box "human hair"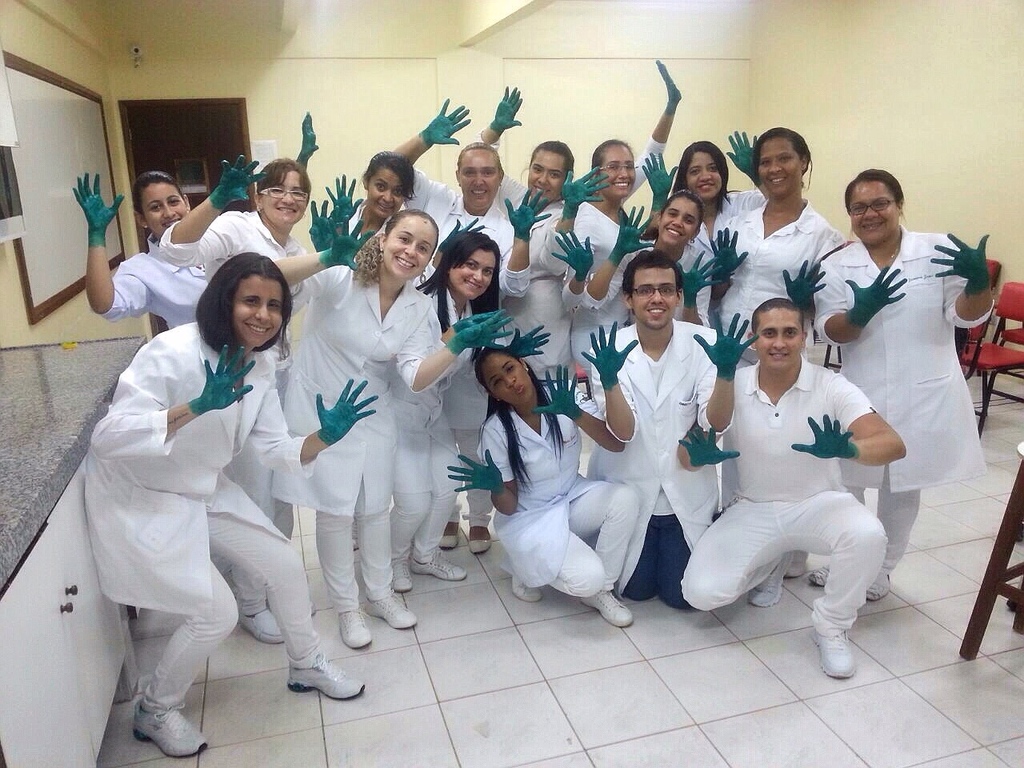
l=749, t=126, r=816, b=183
